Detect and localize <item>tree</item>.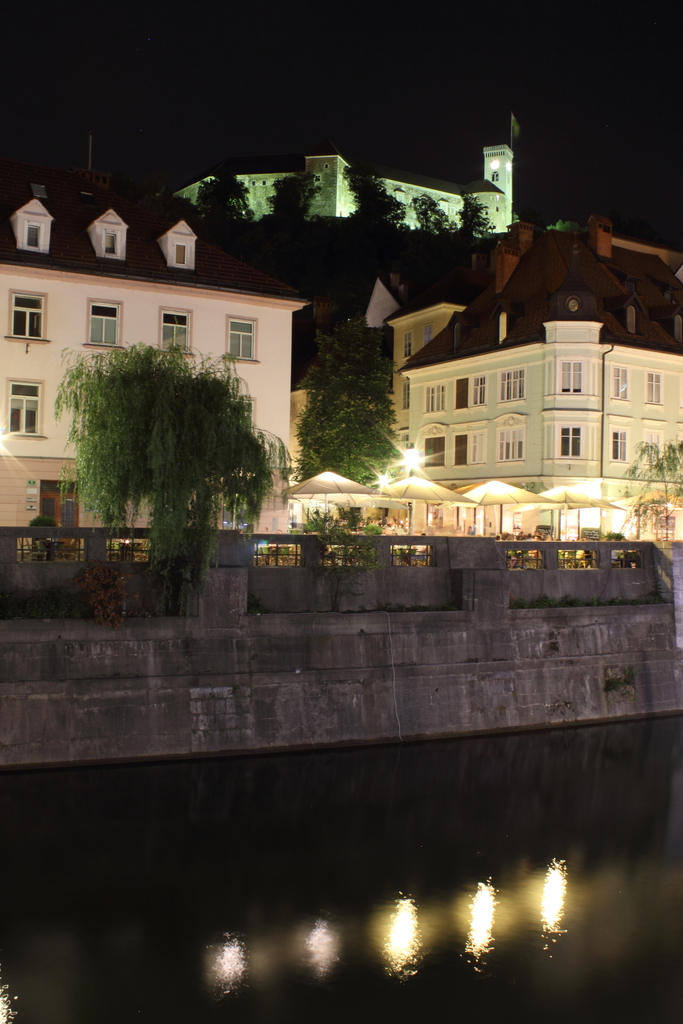
Localized at (336, 165, 410, 228).
